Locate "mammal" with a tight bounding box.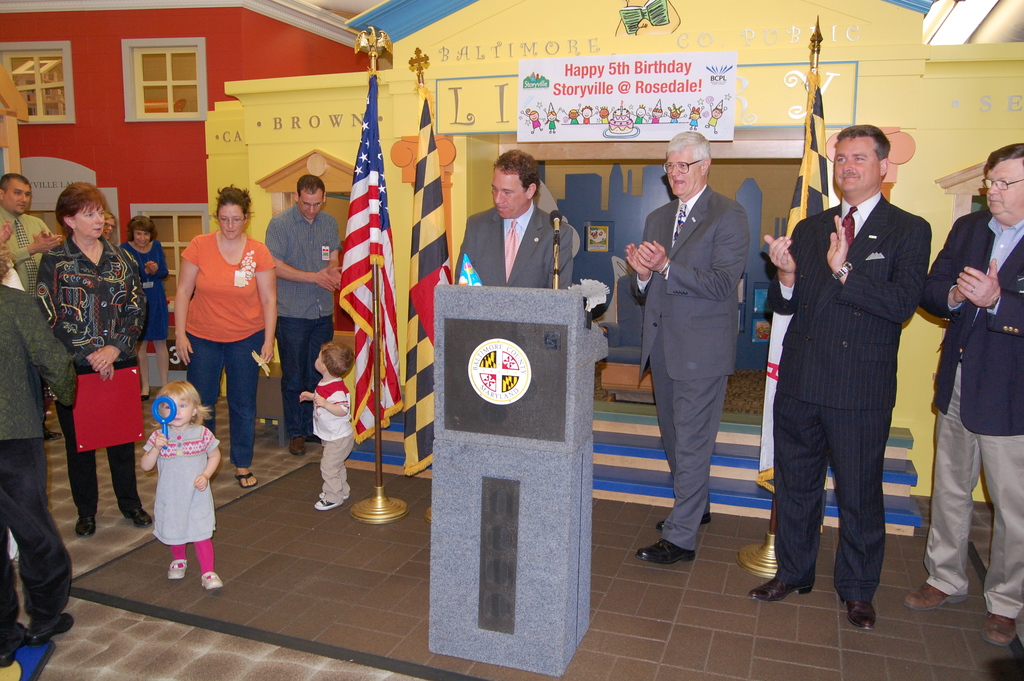
left=173, top=184, right=277, bottom=486.
